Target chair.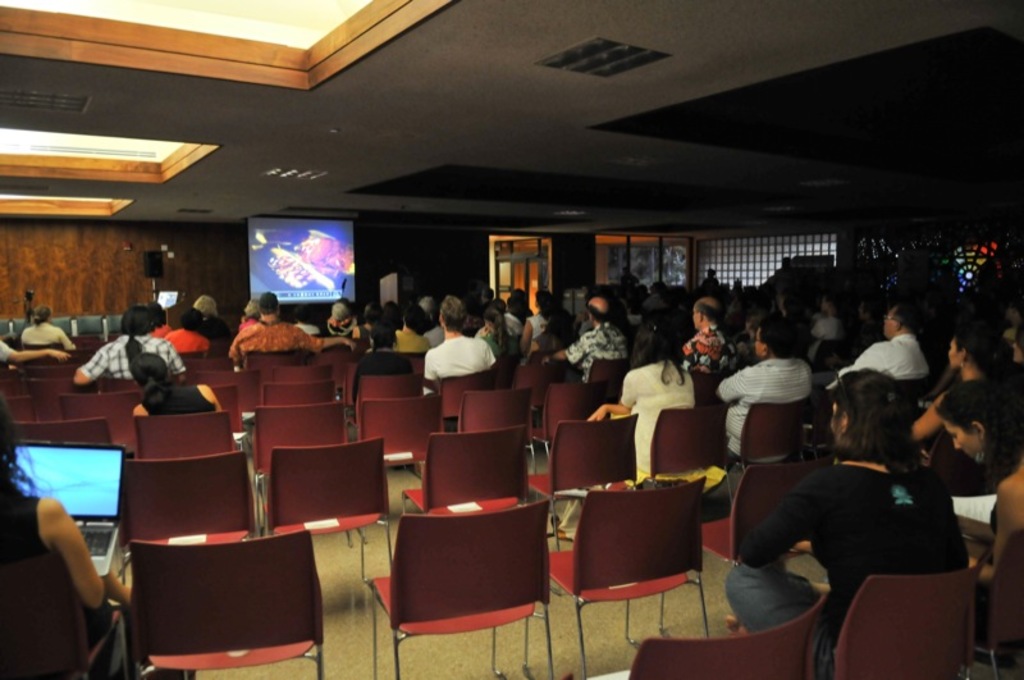
Target region: detection(541, 469, 709, 679).
